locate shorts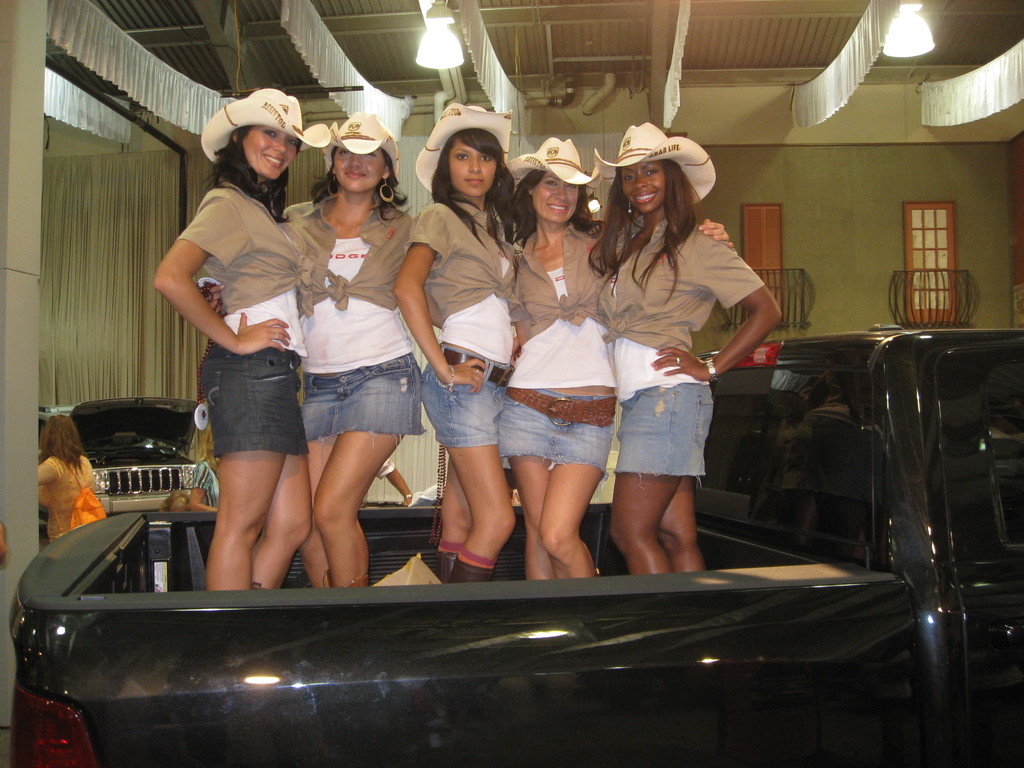
crop(423, 346, 515, 447)
